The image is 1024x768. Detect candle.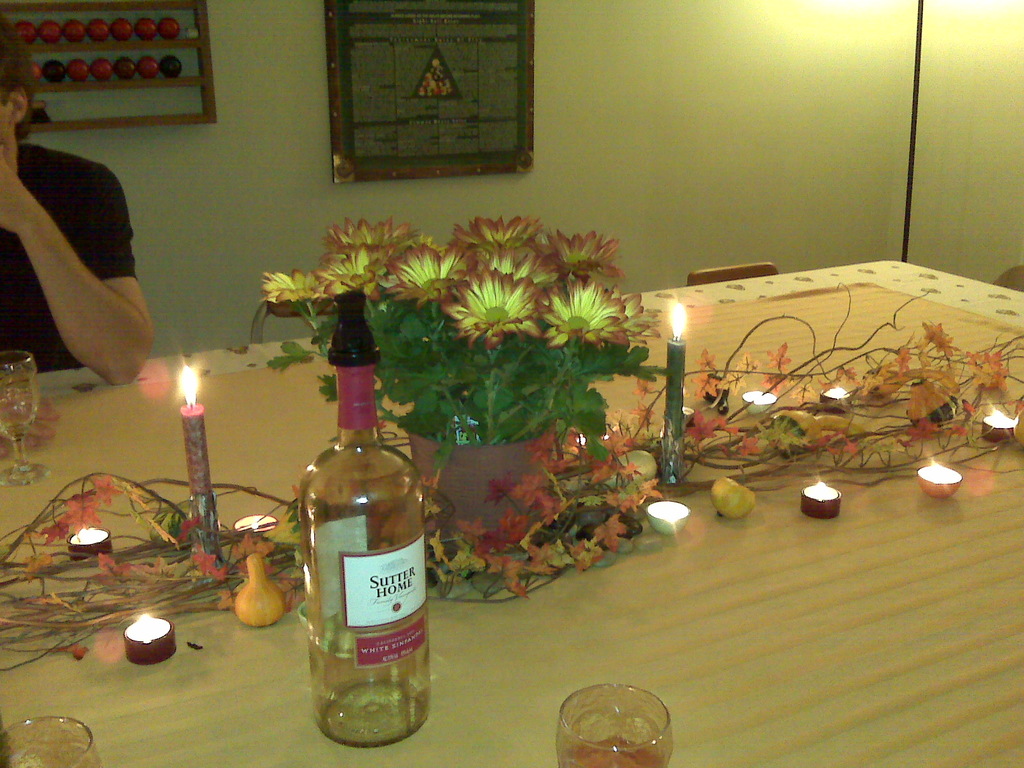
Detection: left=802, top=482, right=840, bottom=519.
